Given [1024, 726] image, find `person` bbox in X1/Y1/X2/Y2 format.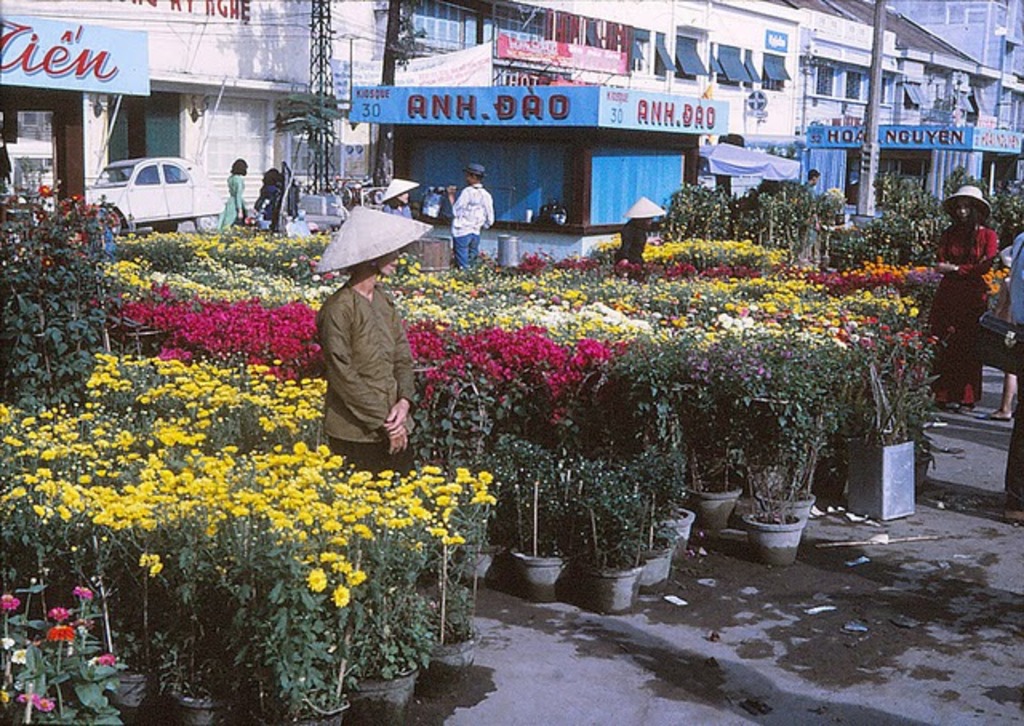
218/157/248/238.
